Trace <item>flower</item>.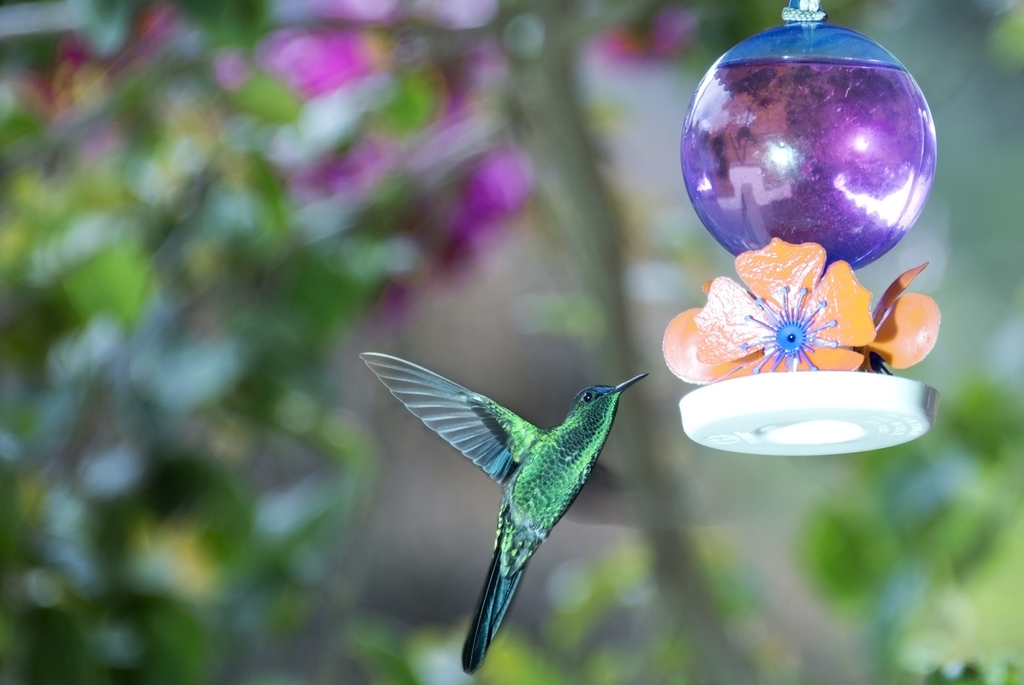
Traced to bbox=(660, 278, 761, 384).
